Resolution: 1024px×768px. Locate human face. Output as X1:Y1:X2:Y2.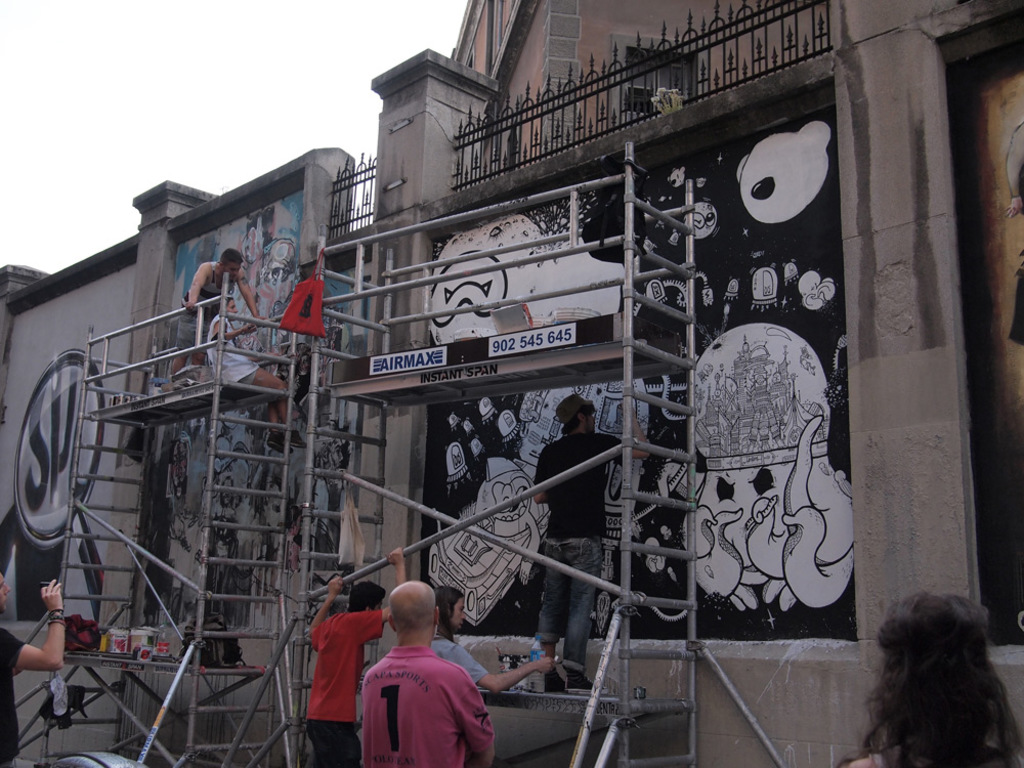
223:261:238:280.
